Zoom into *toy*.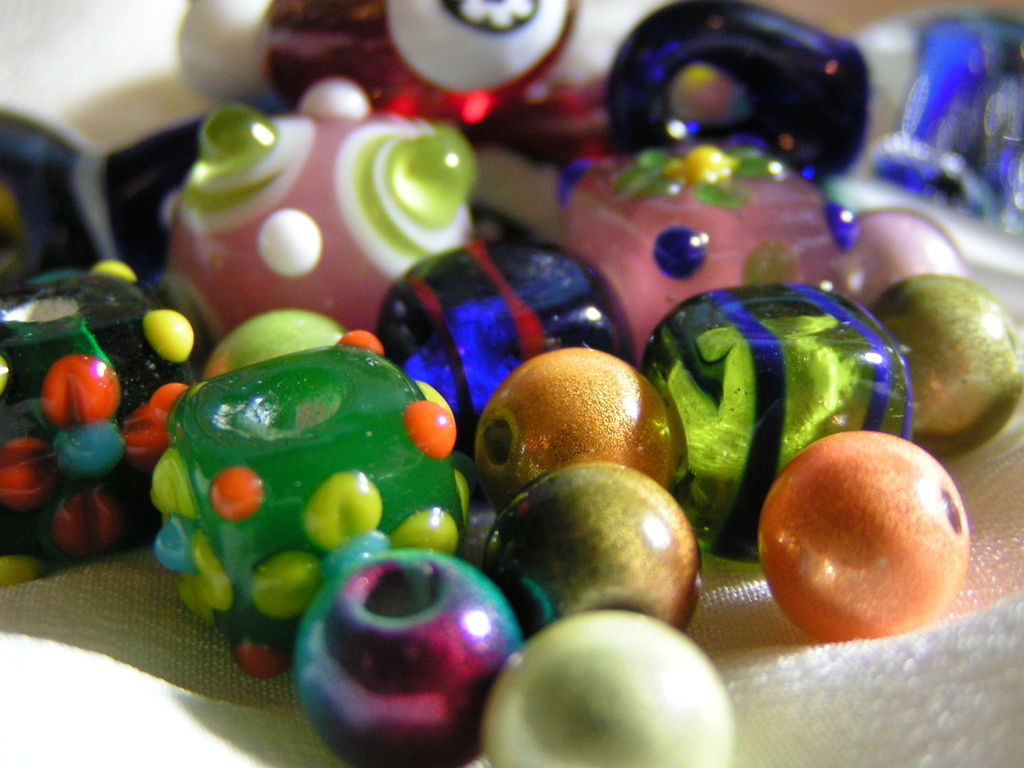
Zoom target: 643 279 907 558.
